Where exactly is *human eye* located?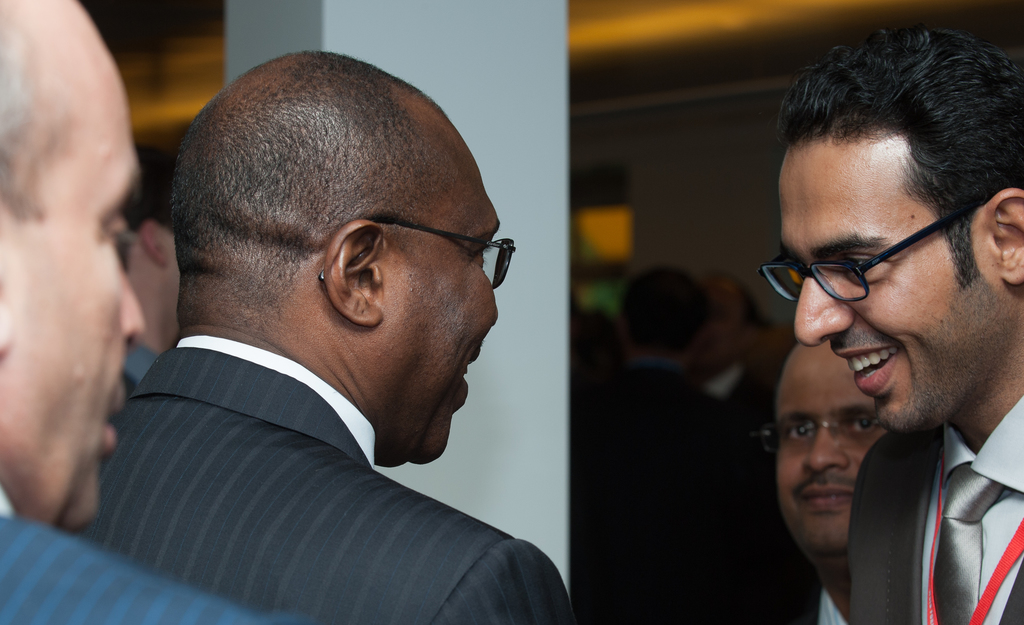
Its bounding box is l=842, t=253, r=893, b=284.
